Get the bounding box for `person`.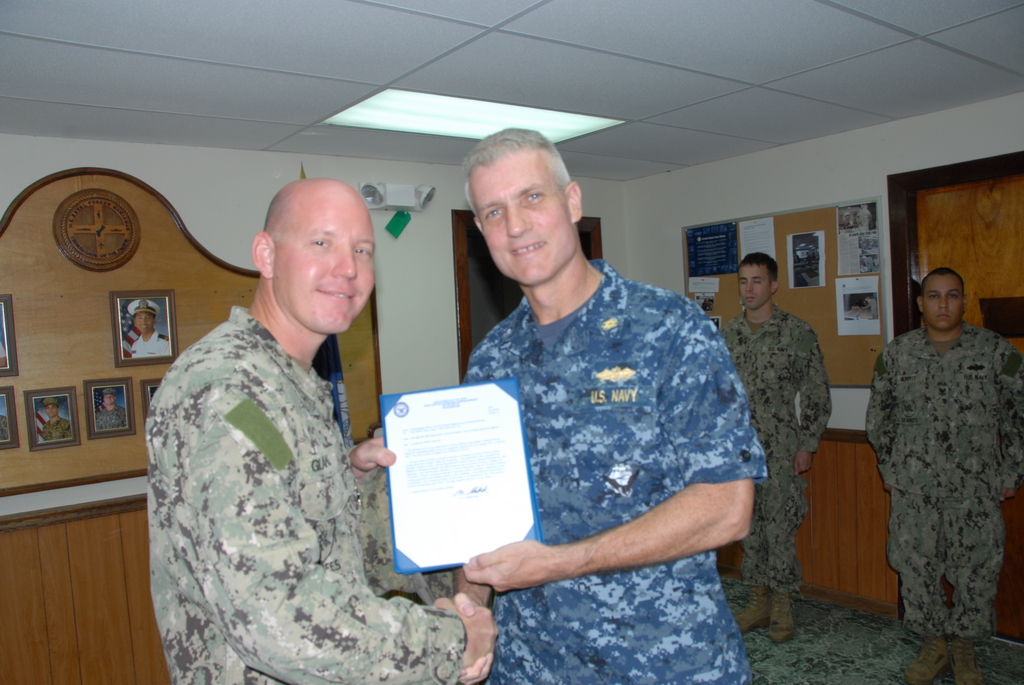
[458, 127, 772, 684].
